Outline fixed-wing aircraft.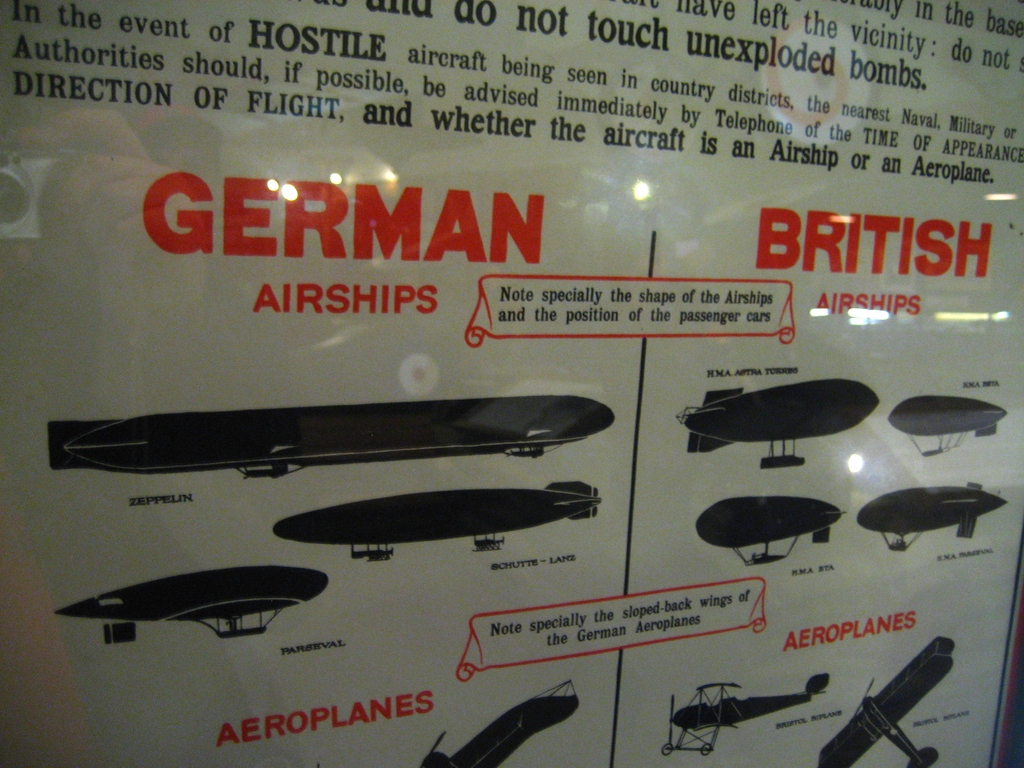
Outline: 673:373:876:468.
